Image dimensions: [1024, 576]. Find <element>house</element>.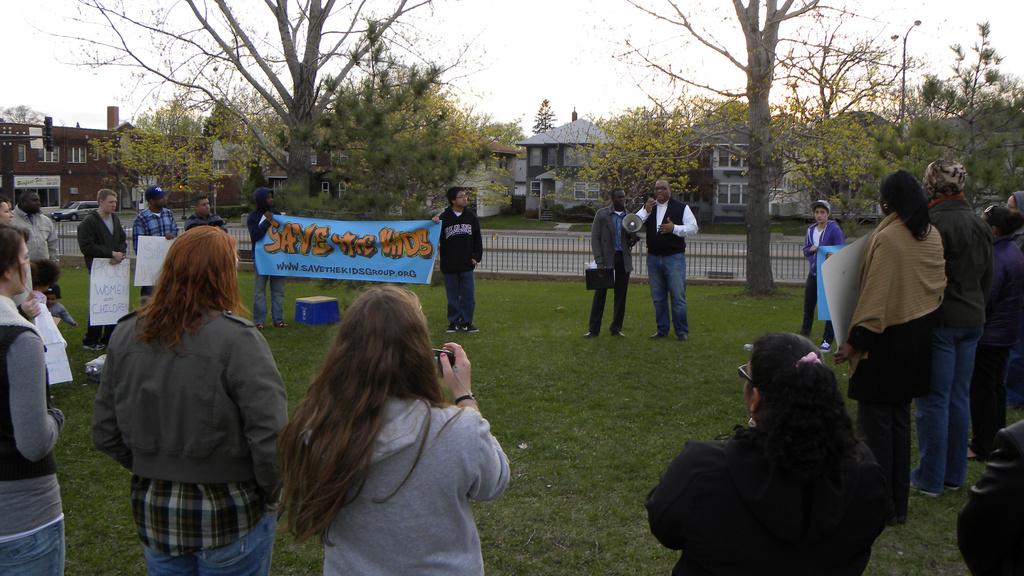
674:111:813:214.
